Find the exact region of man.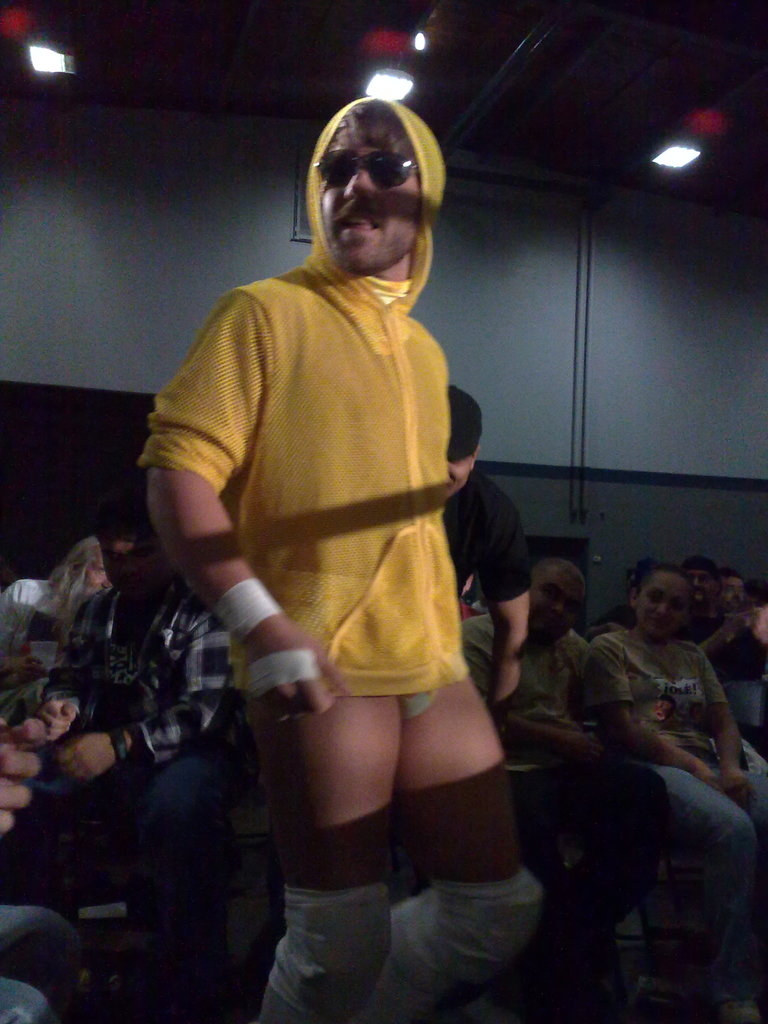
Exact region: box(119, 58, 548, 1004).
